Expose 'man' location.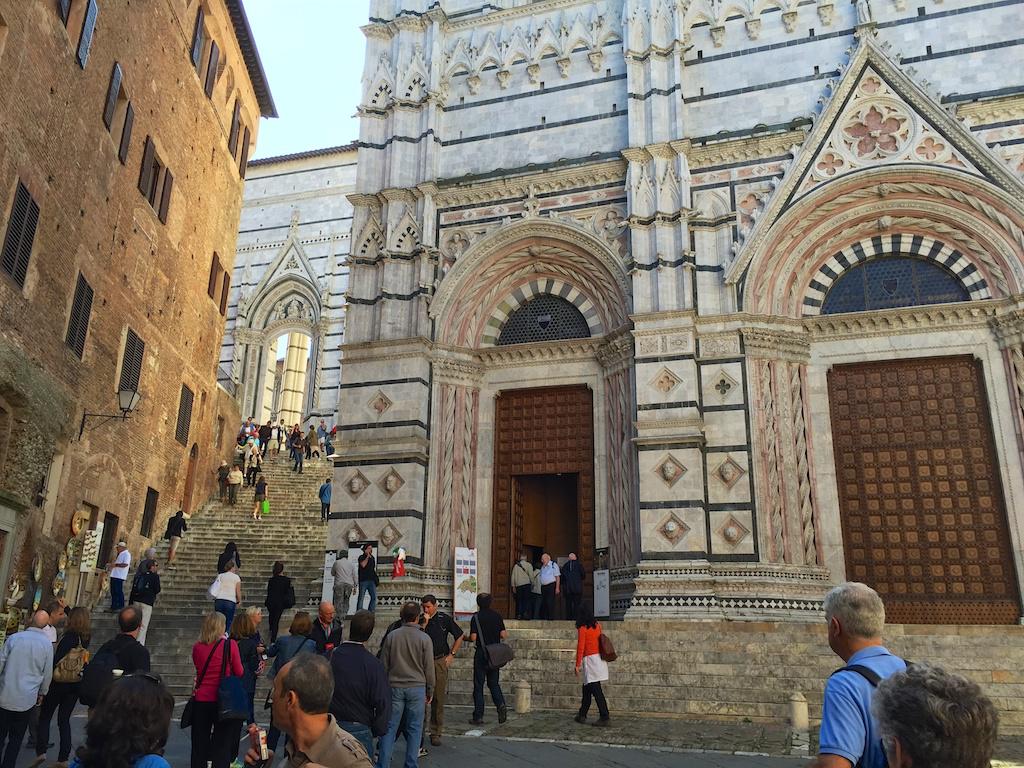
Exposed at (309, 598, 342, 656).
